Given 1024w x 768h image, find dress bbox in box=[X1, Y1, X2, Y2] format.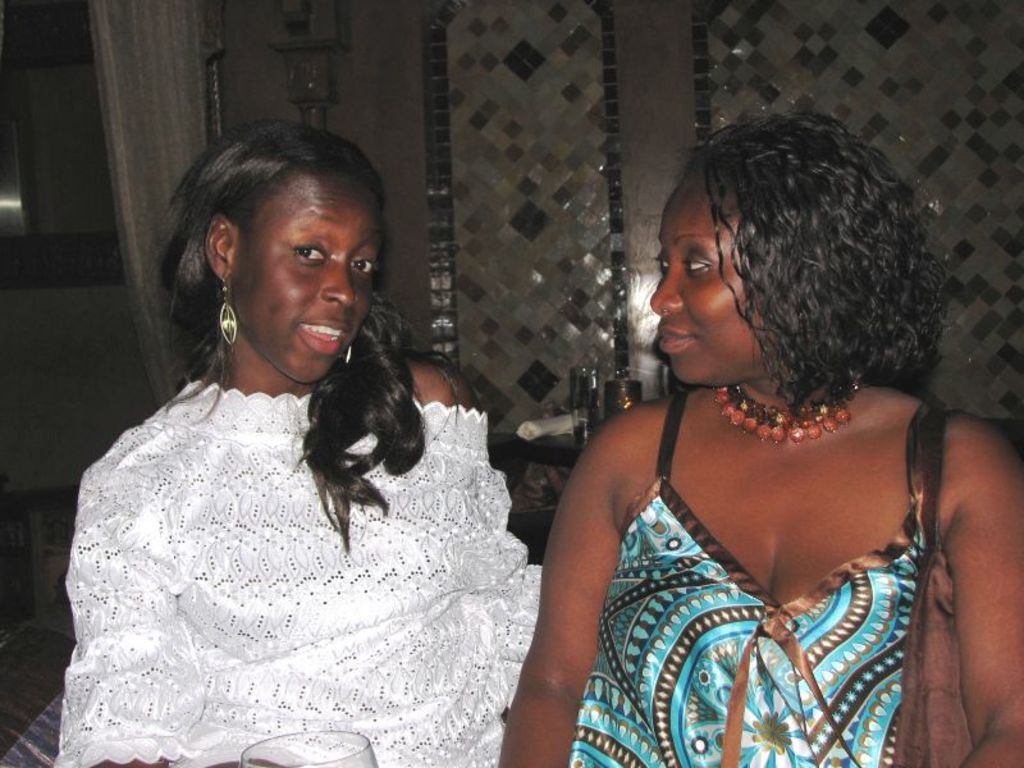
box=[50, 378, 544, 767].
